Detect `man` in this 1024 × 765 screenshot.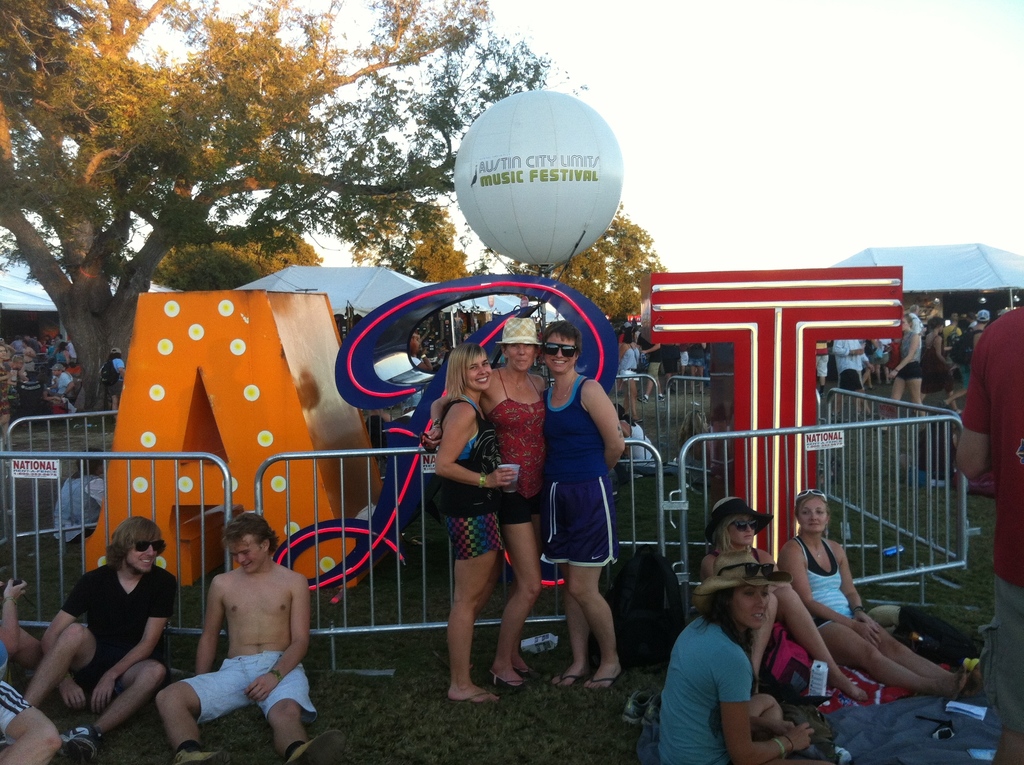
Detection: {"left": 22, "top": 515, "right": 179, "bottom": 764}.
